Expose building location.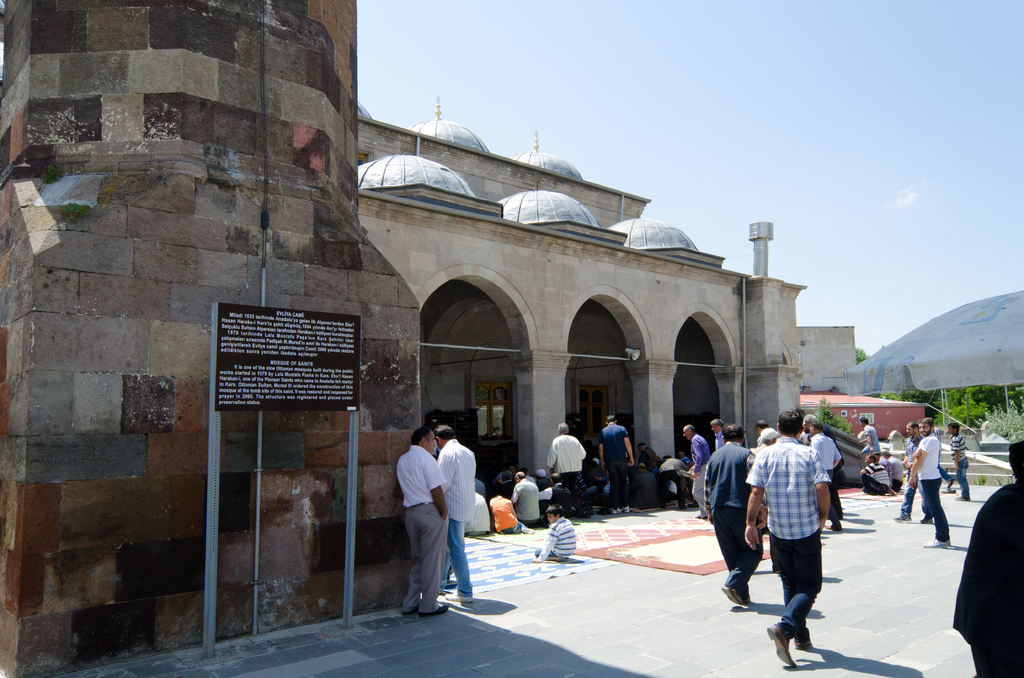
Exposed at <region>0, 0, 859, 677</region>.
